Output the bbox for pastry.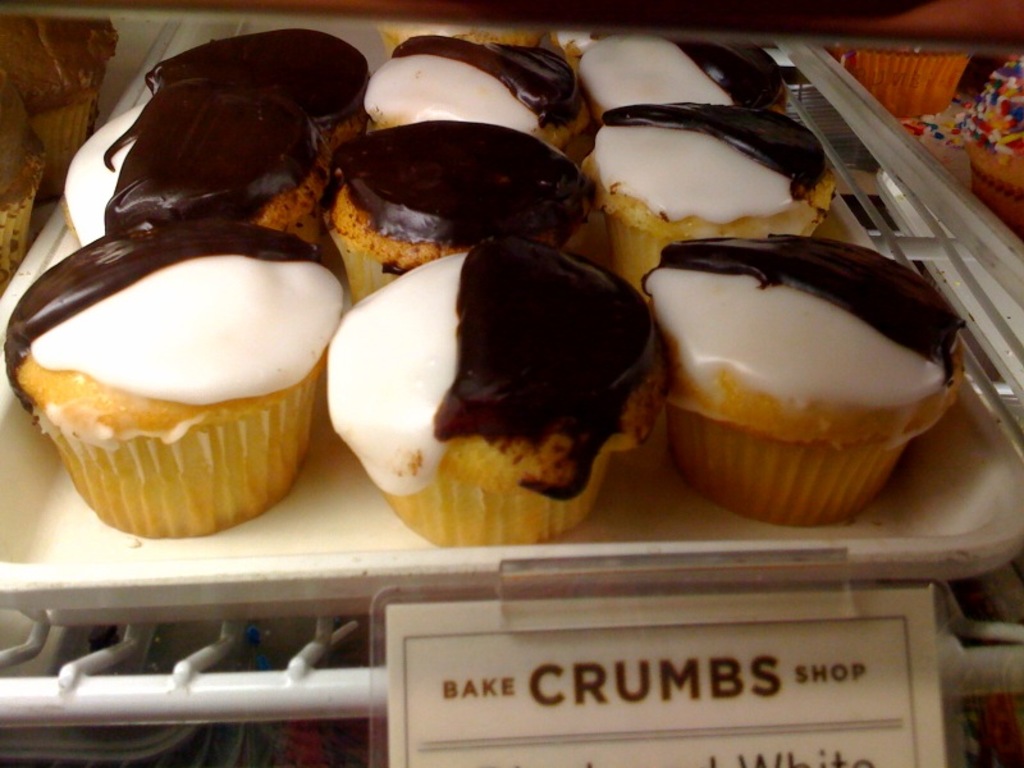
{"left": 966, "top": 54, "right": 1023, "bottom": 248}.
